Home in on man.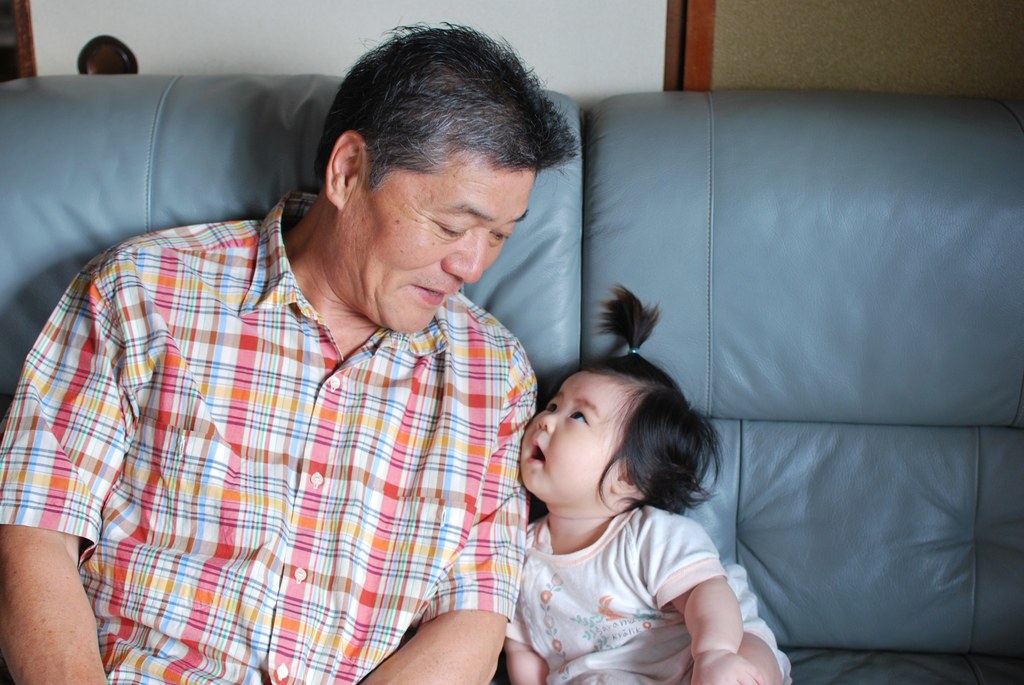
Homed in at bbox=[19, 29, 628, 684].
